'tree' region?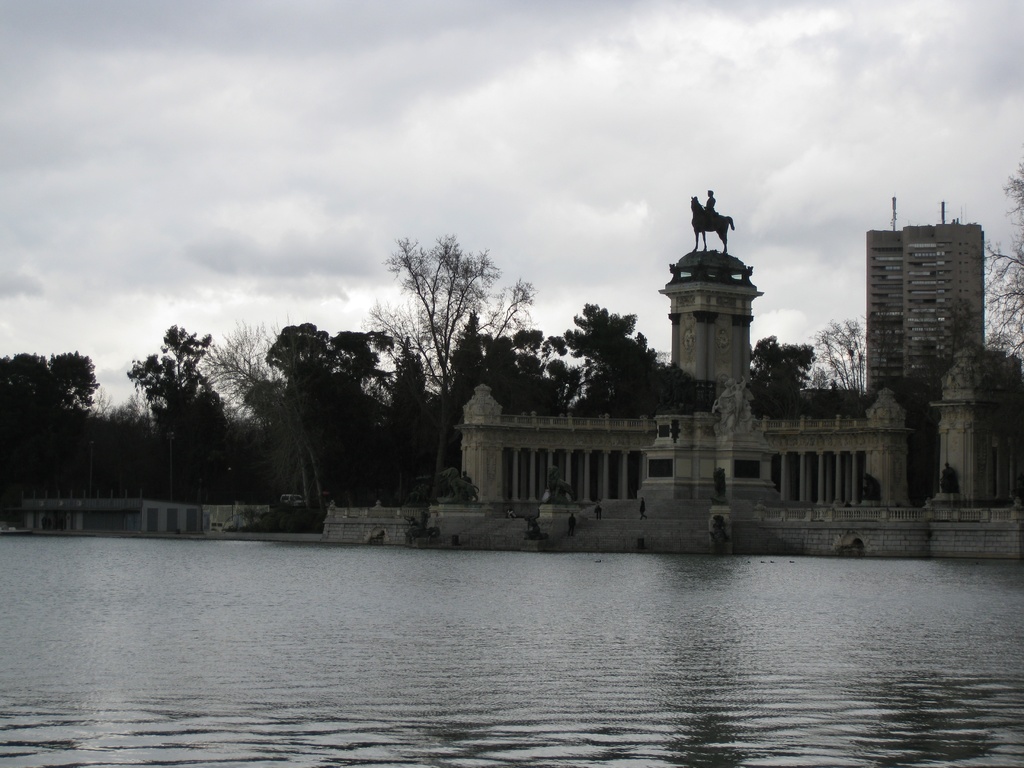
(x1=10, y1=327, x2=91, y2=473)
